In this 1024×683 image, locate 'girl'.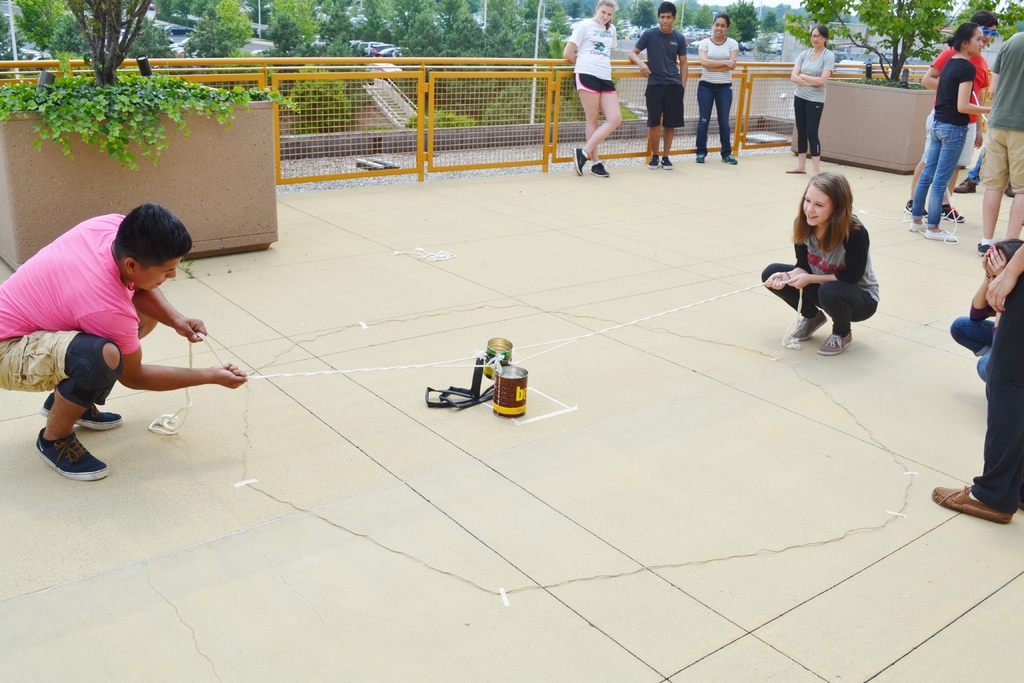
Bounding box: [left=796, top=21, right=838, bottom=176].
